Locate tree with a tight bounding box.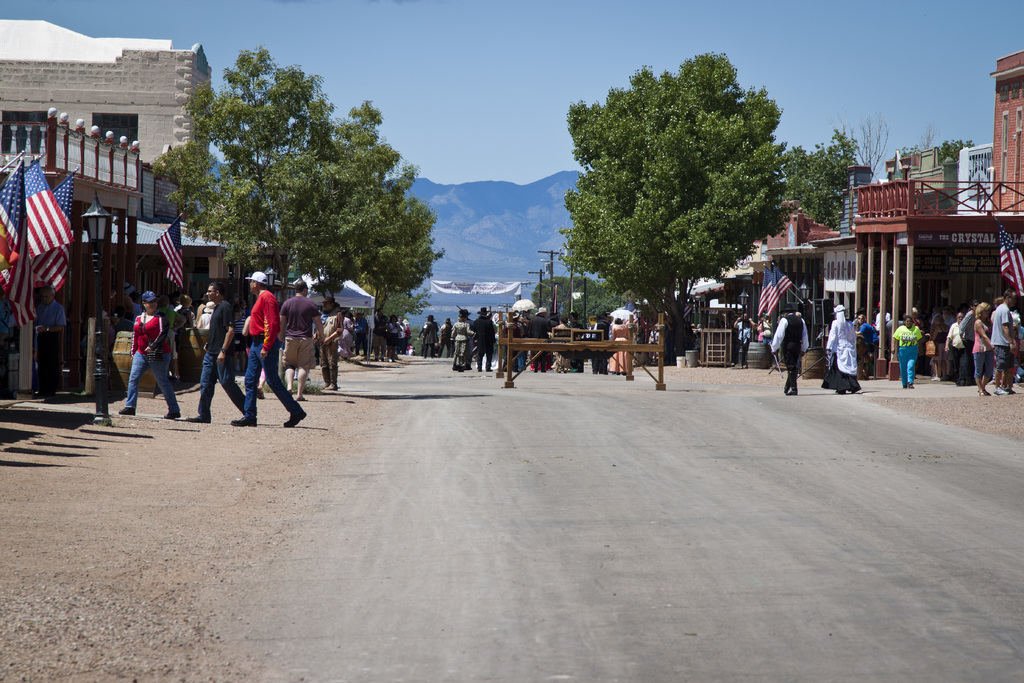
left=147, top=51, right=377, bottom=292.
